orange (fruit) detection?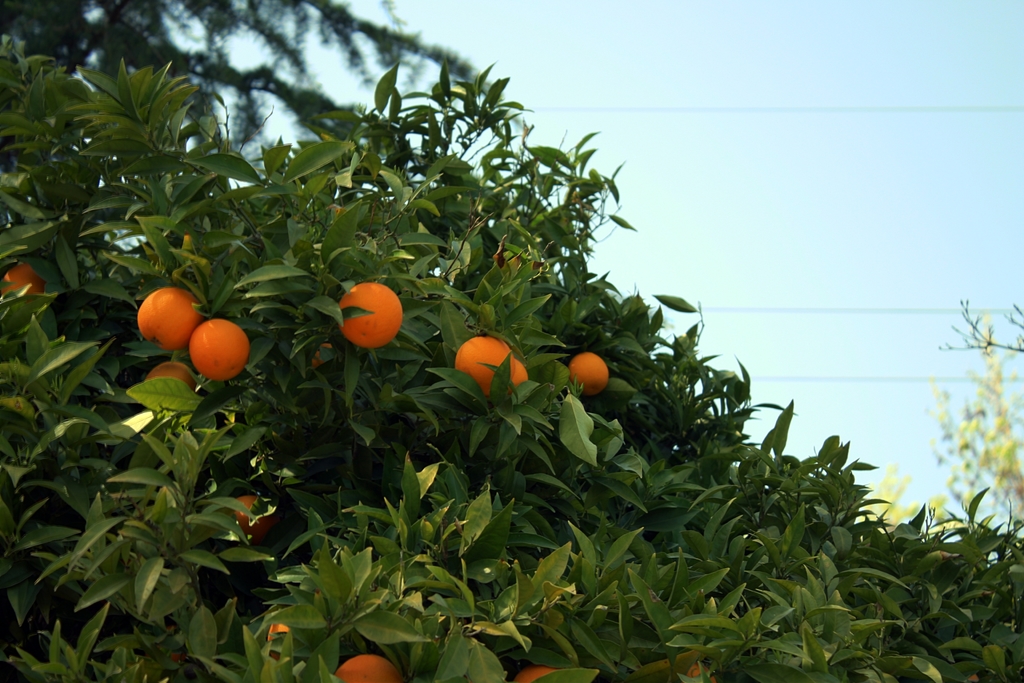
detection(509, 356, 528, 393)
